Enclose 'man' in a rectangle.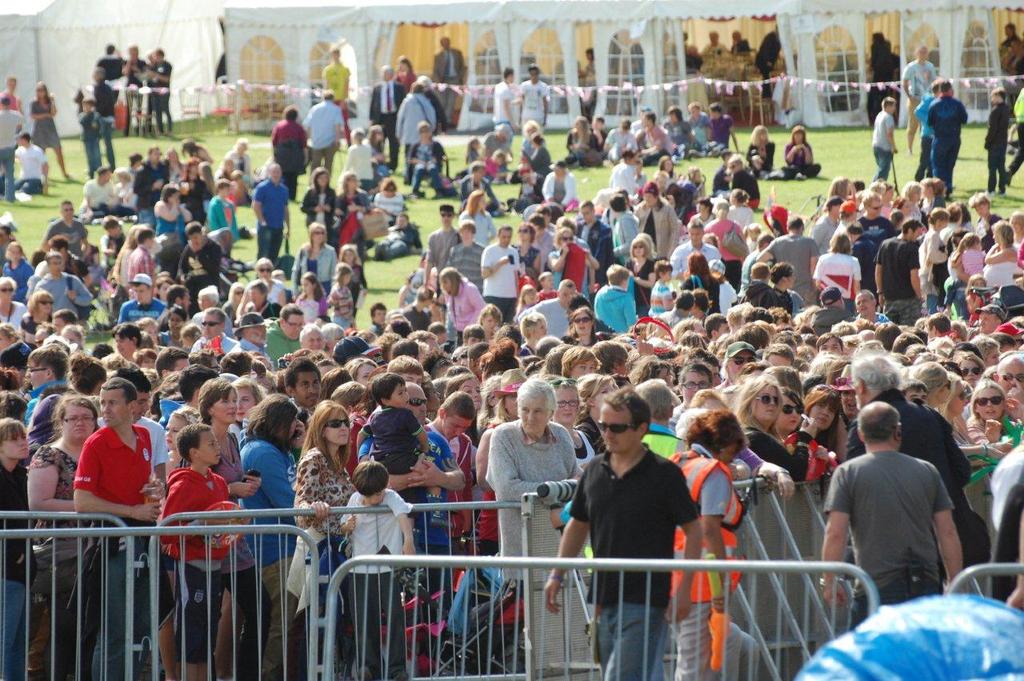
region(514, 62, 550, 130).
